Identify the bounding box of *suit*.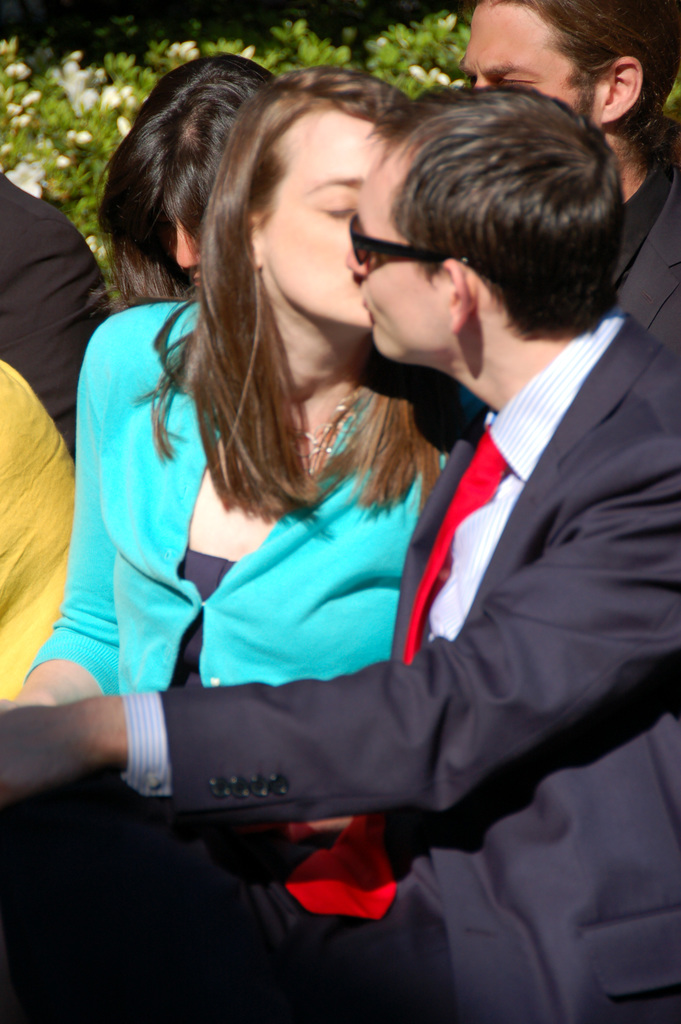
(345,159,661,952).
